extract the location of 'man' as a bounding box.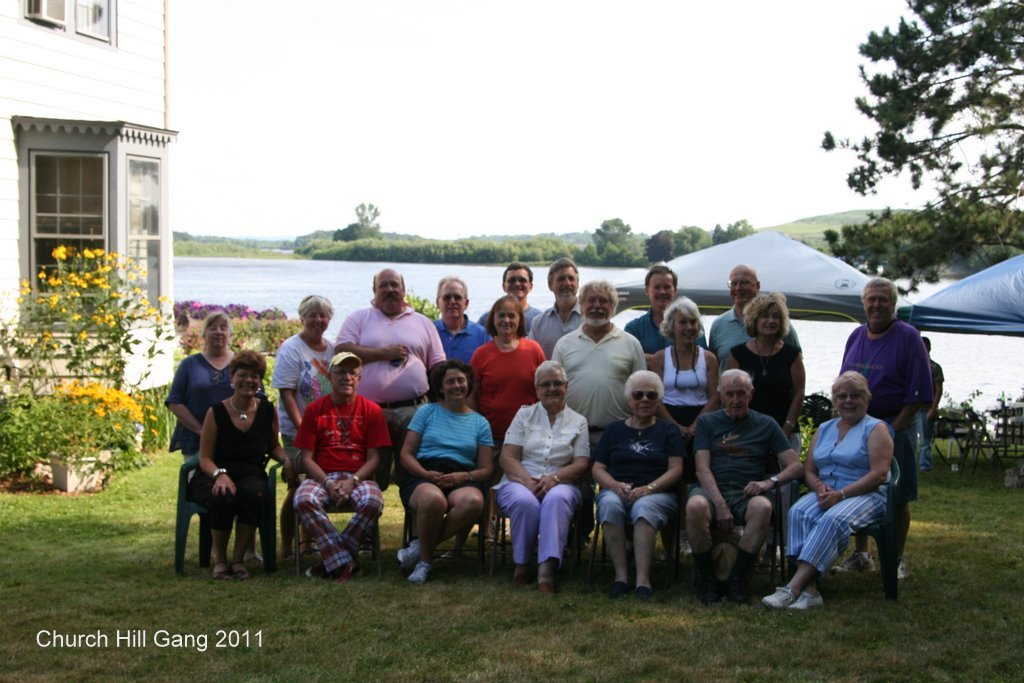
detection(473, 260, 542, 544).
